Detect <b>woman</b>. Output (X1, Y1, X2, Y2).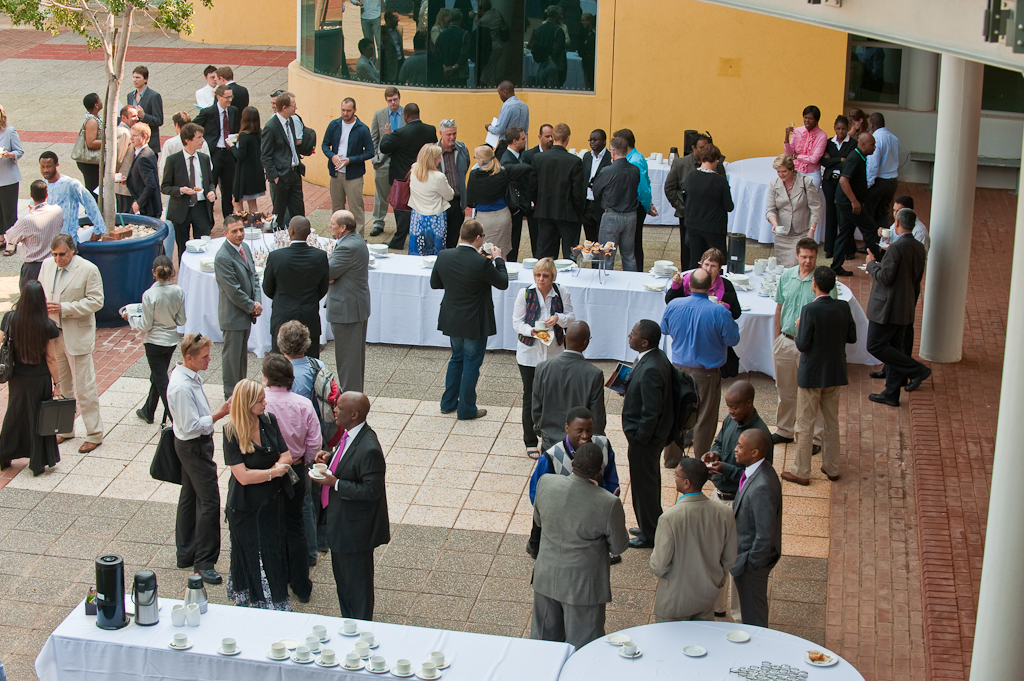
(222, 378, 294, 606).
